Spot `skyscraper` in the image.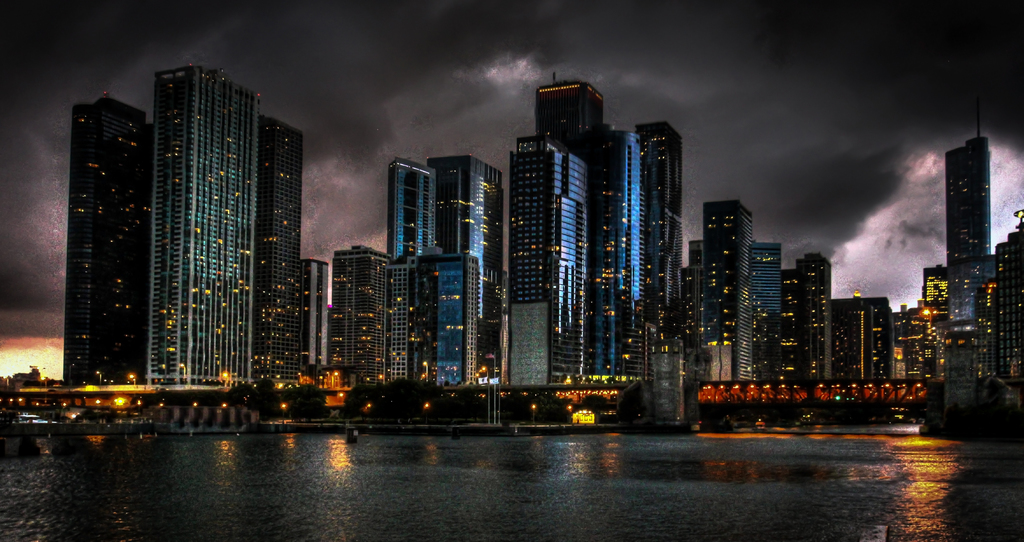
`skyscraper` found at {"x1": 60, "y1": 95, "x2": 156, "y2": 391}.
